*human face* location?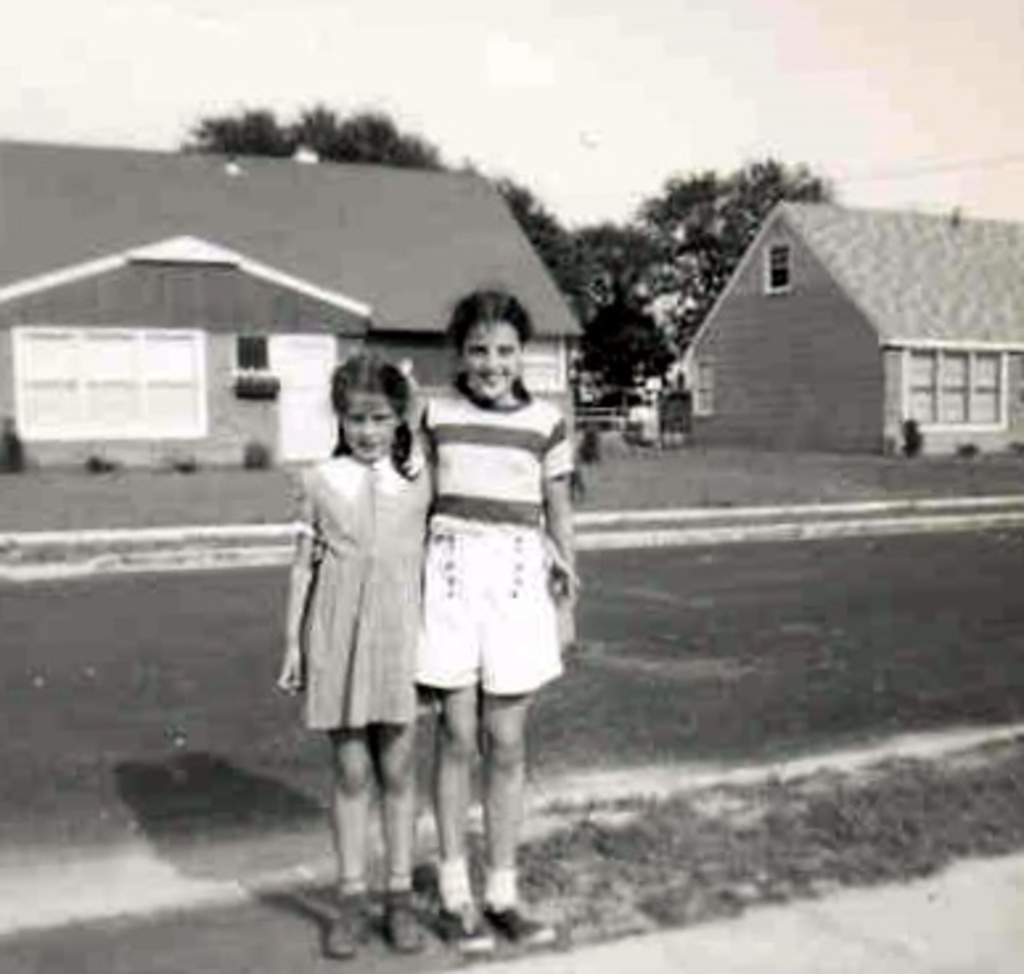
[336,402,400,458]
